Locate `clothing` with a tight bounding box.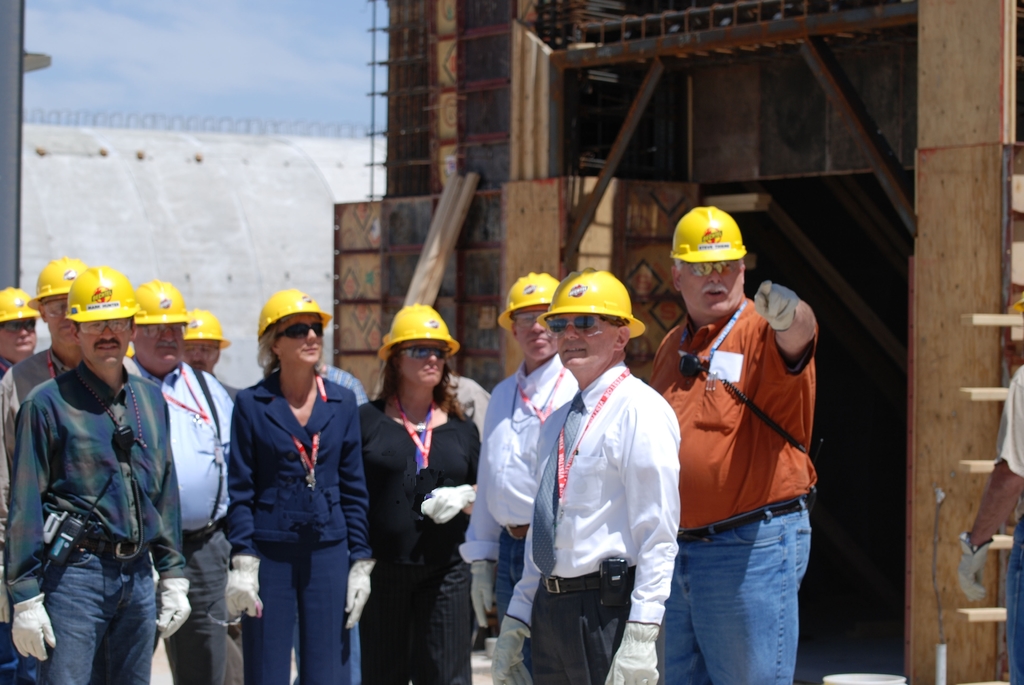
select_region(498, 325, 682, 662).
